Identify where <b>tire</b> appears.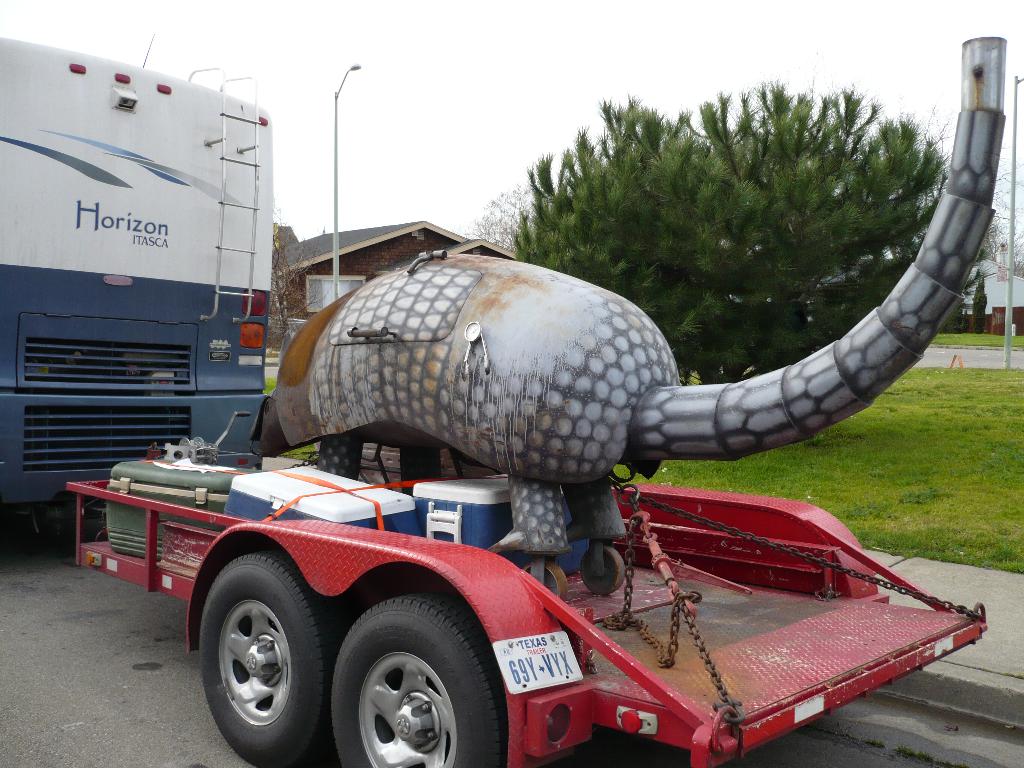
Appears at 200 554 344 767.
